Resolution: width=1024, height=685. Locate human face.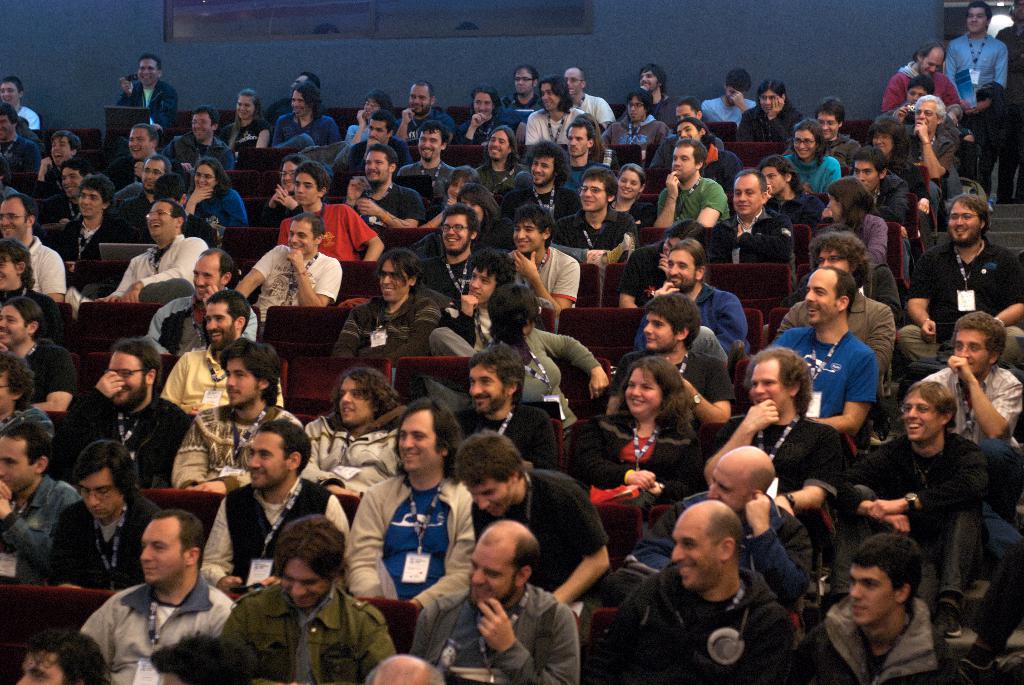
region(668, 235, 681, 245).
